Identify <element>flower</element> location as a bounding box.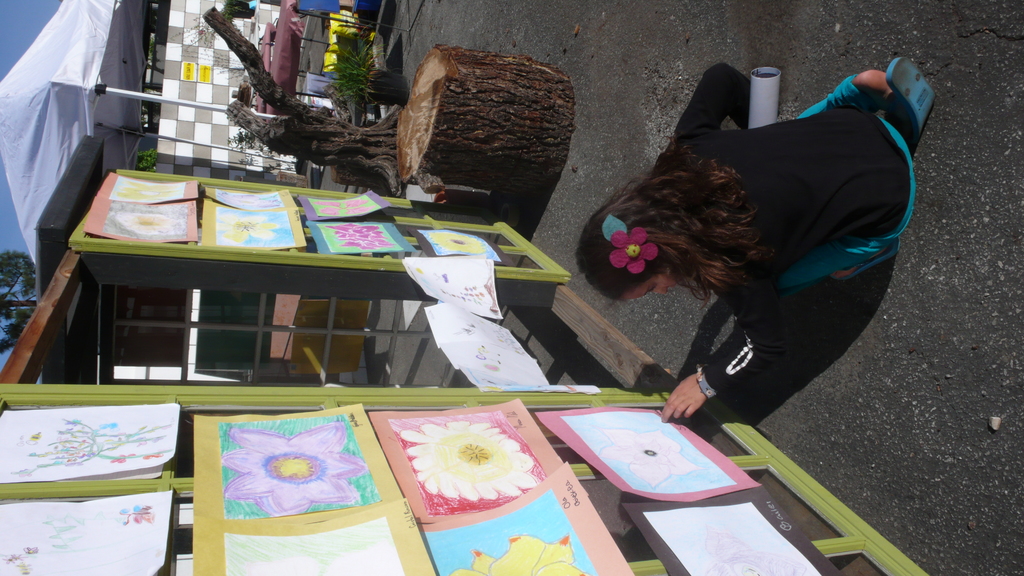
[x1=703, y1=531, x2=808, y2=575].
